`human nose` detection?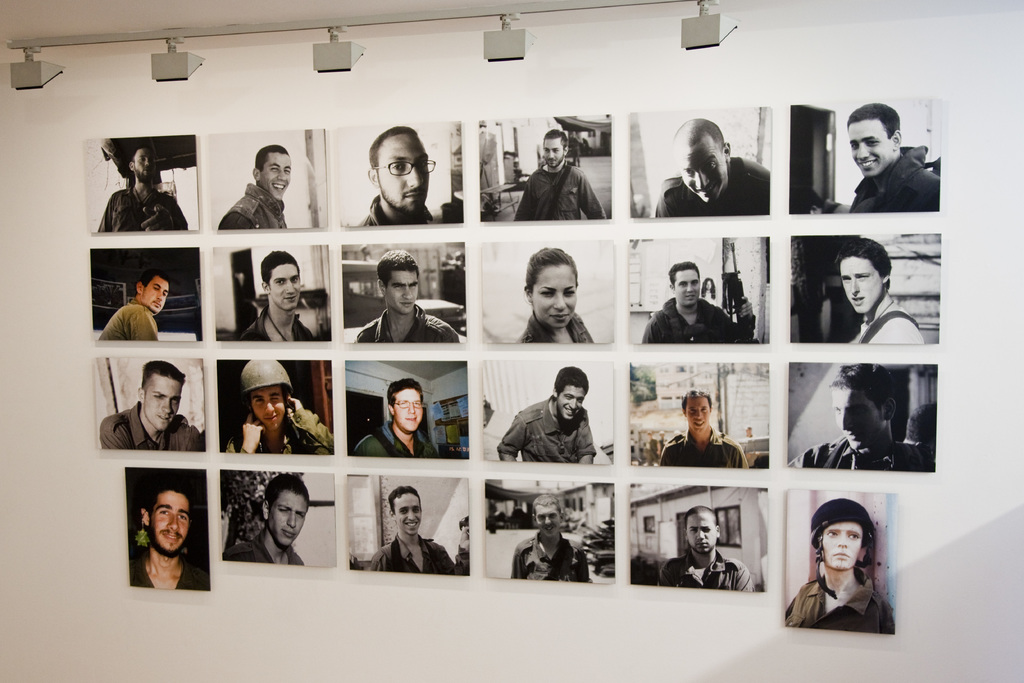
[x1=408, y1=166, x2=424, y2=187]
